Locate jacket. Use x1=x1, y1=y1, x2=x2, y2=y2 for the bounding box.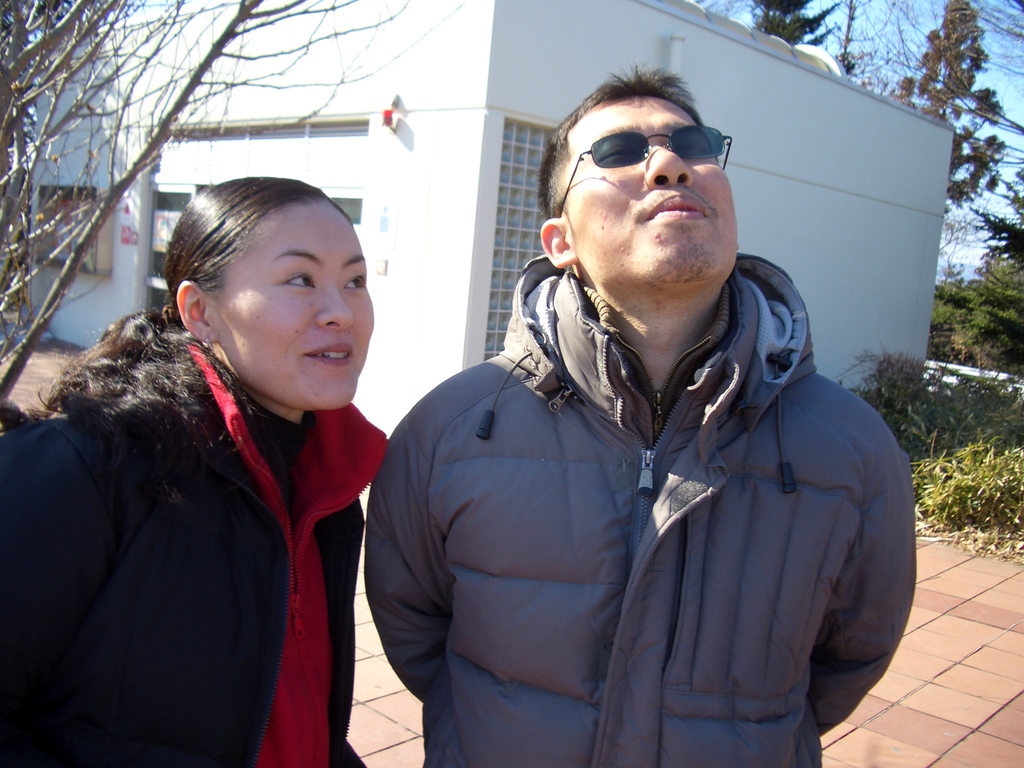
x1=355, y1=162, x2=923, y2=767.
